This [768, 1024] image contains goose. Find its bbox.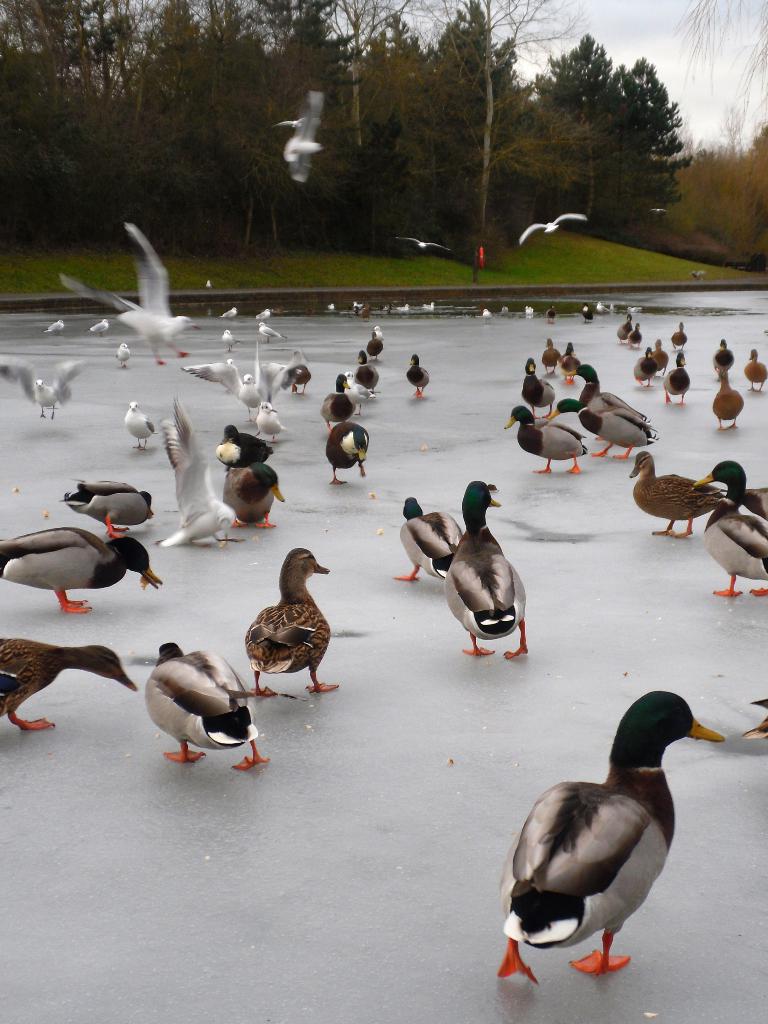
rect(319, 374, 357, 422).
